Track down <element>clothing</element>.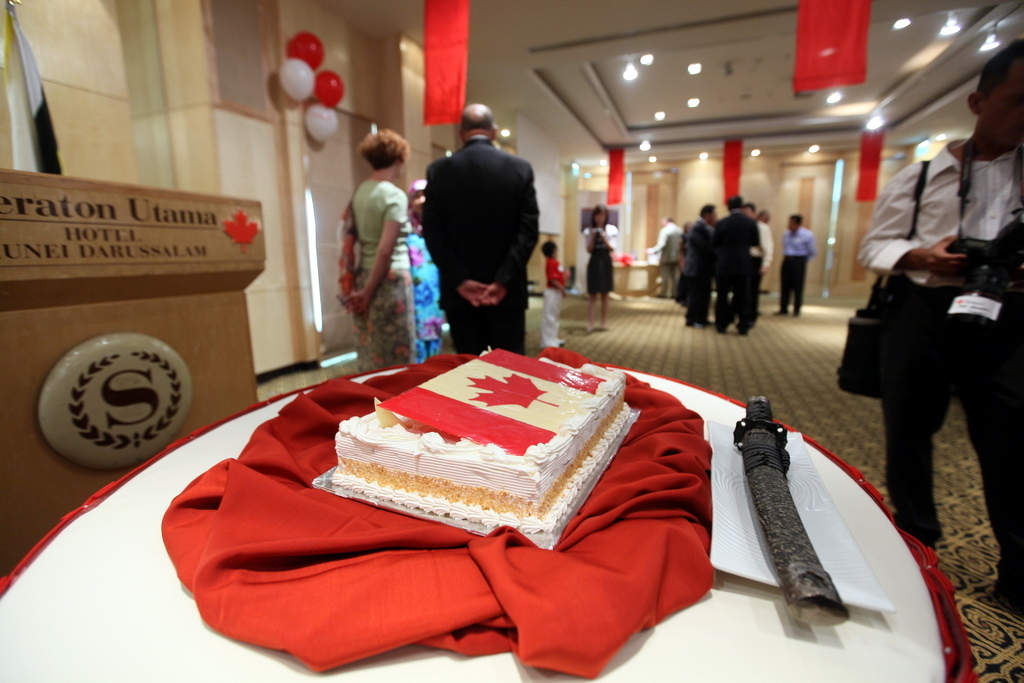
Tracked to [left=784, top=215, right=818, bottom=320].
